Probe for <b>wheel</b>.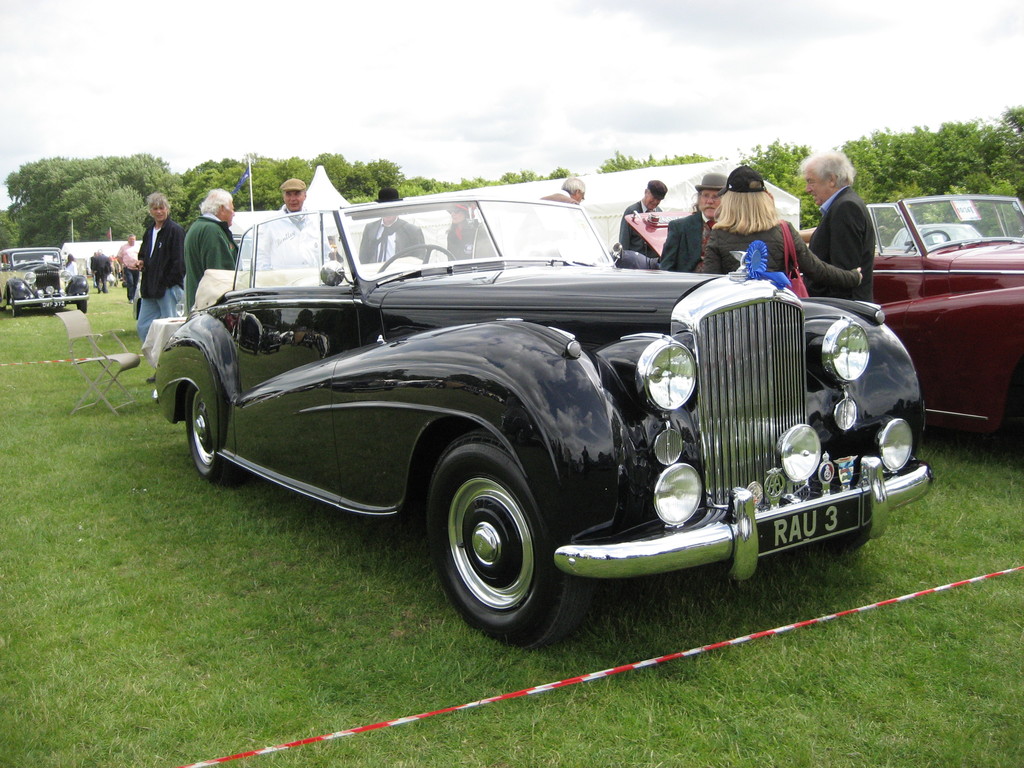
Probe result: bbox=(76, 300, 87, 314).
